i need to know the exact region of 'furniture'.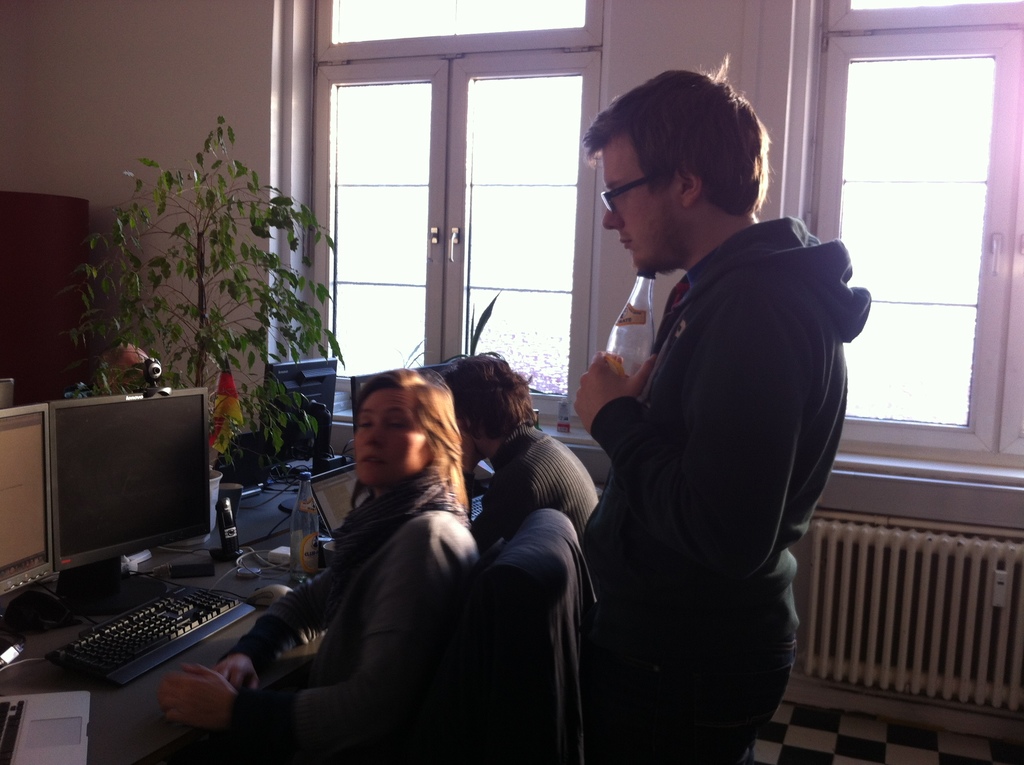
Region: rect(0, 189, 88, 409).
